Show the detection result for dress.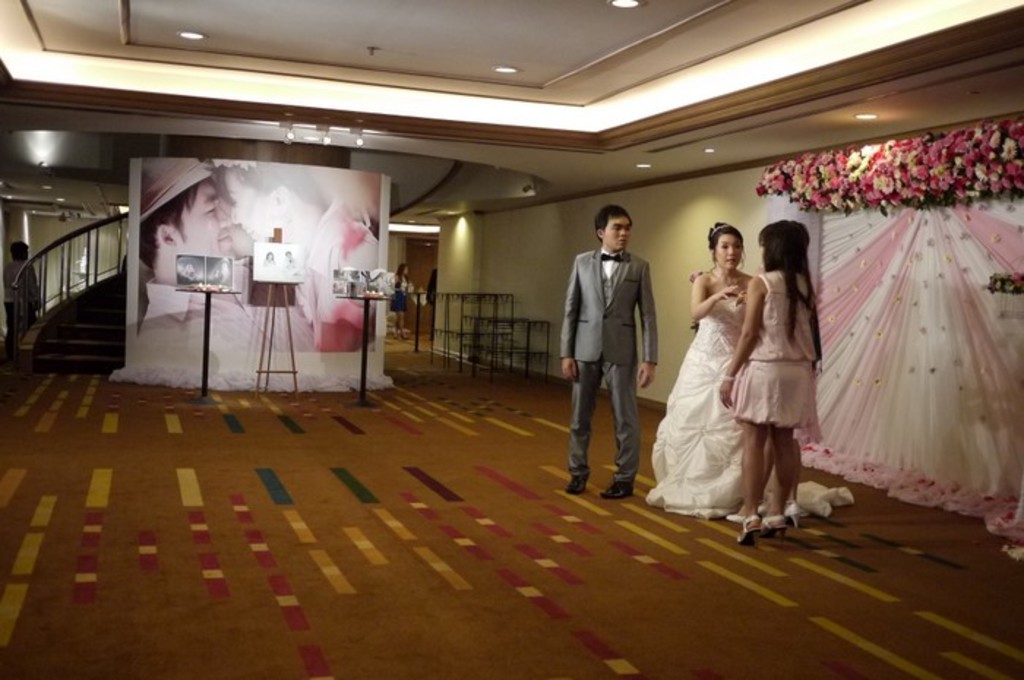
642/297/856/518.
